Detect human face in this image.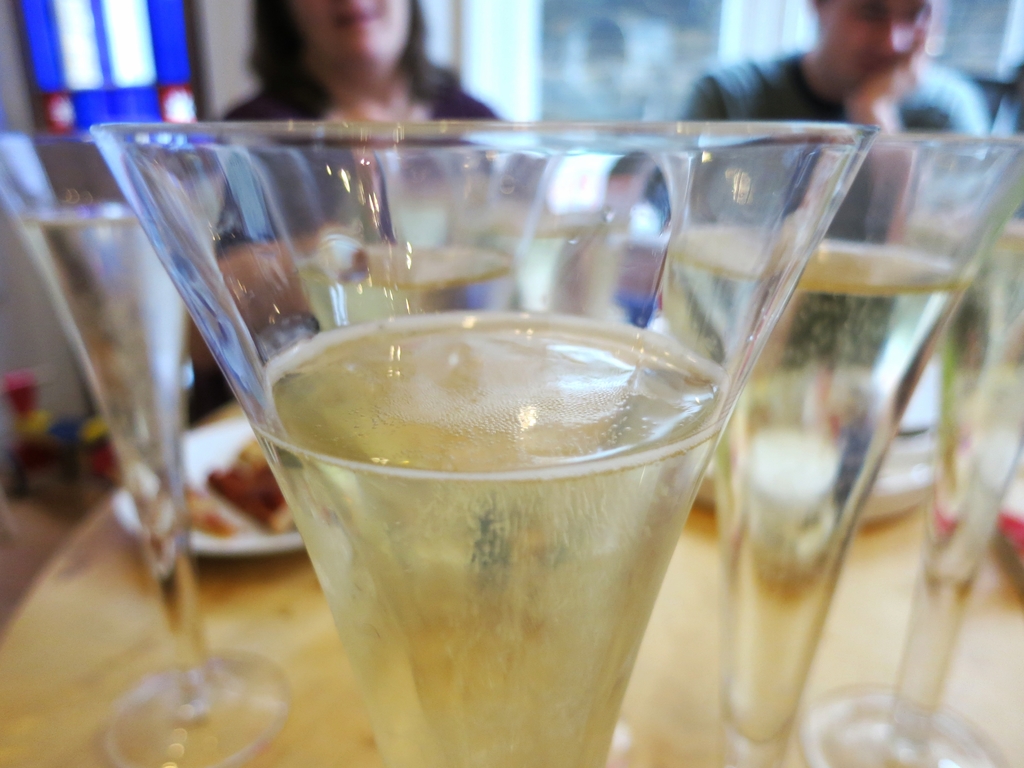
Detection: (305, 0, 412, 73).
